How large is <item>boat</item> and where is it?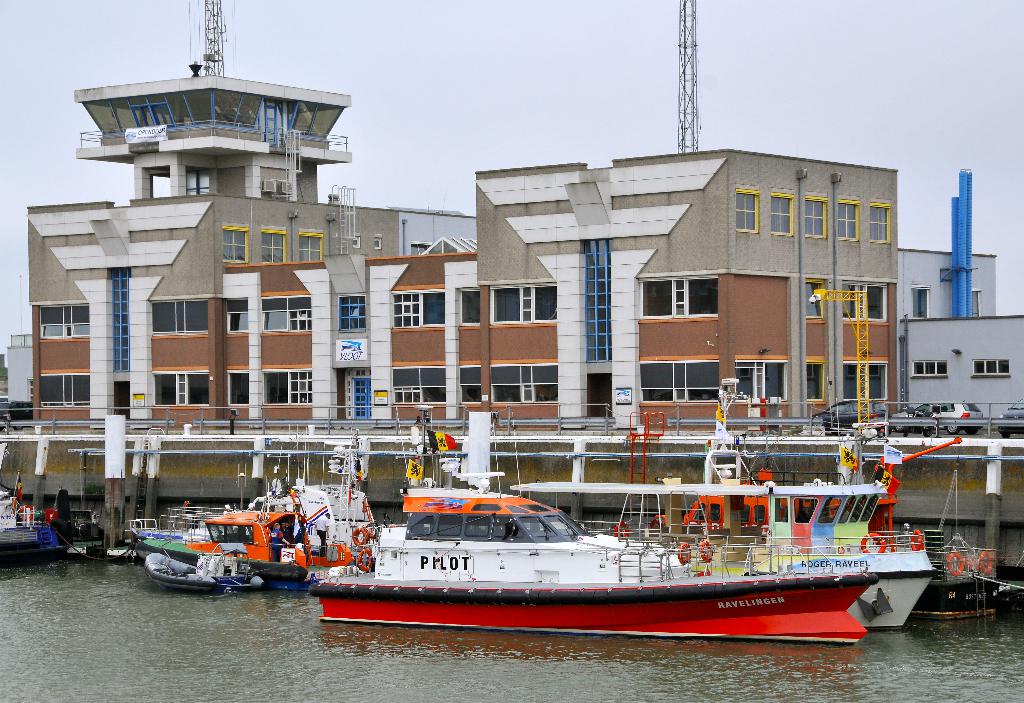
Bounding box: rect(132, 426, 392, 577).
